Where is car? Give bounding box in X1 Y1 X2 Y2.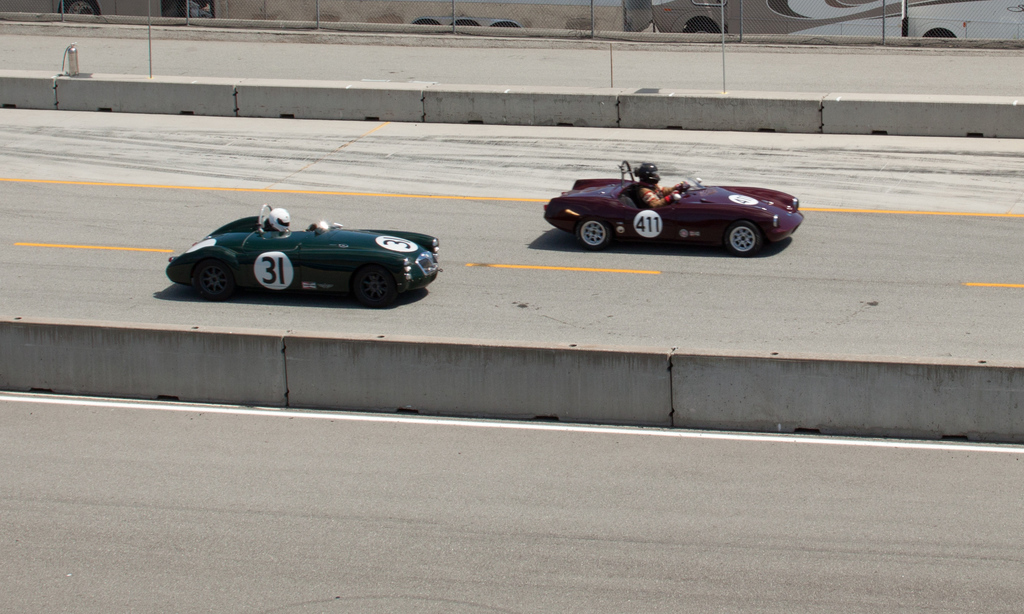
164 203 443 308.
